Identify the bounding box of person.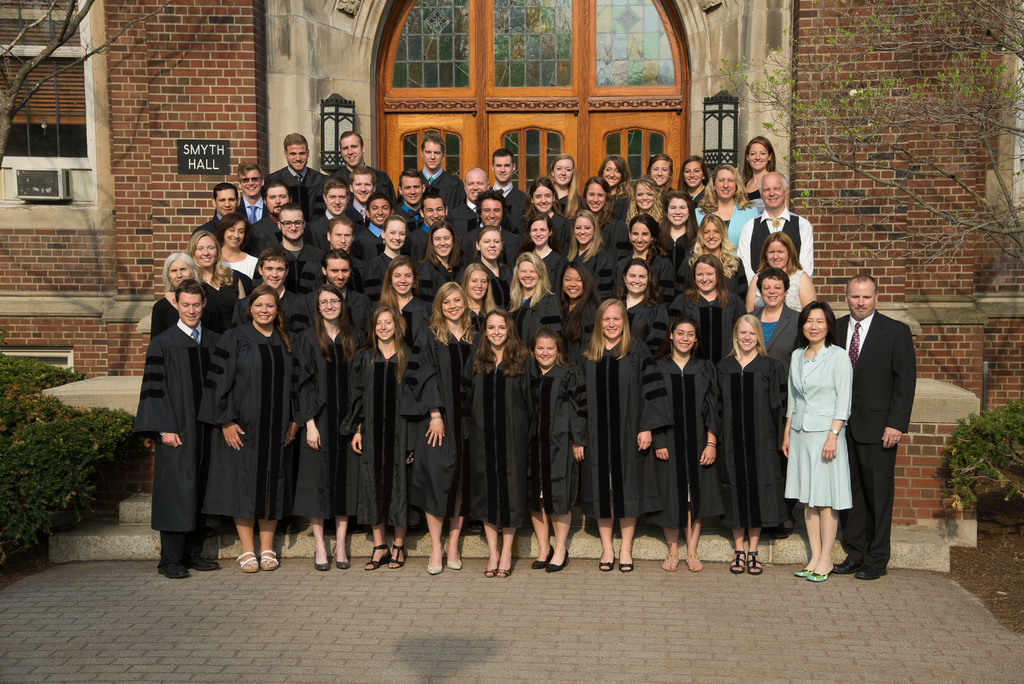
x1=138 y1=282 x2=213 y2=586.
